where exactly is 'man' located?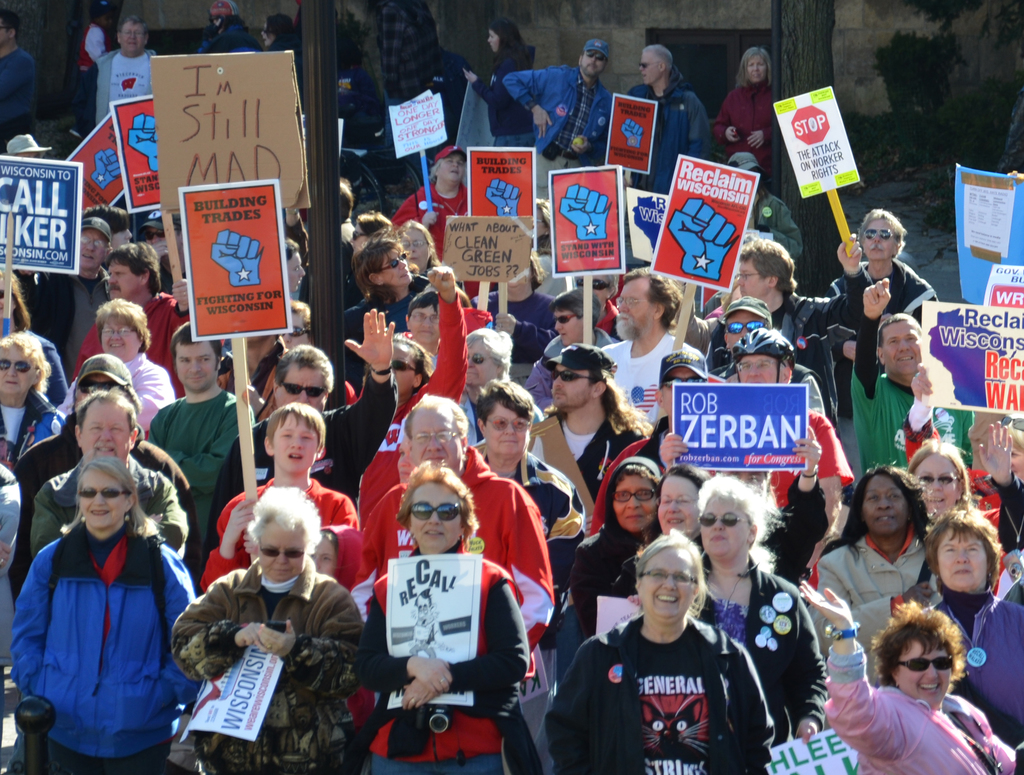
Its bounding box is [33,387,189,563].
